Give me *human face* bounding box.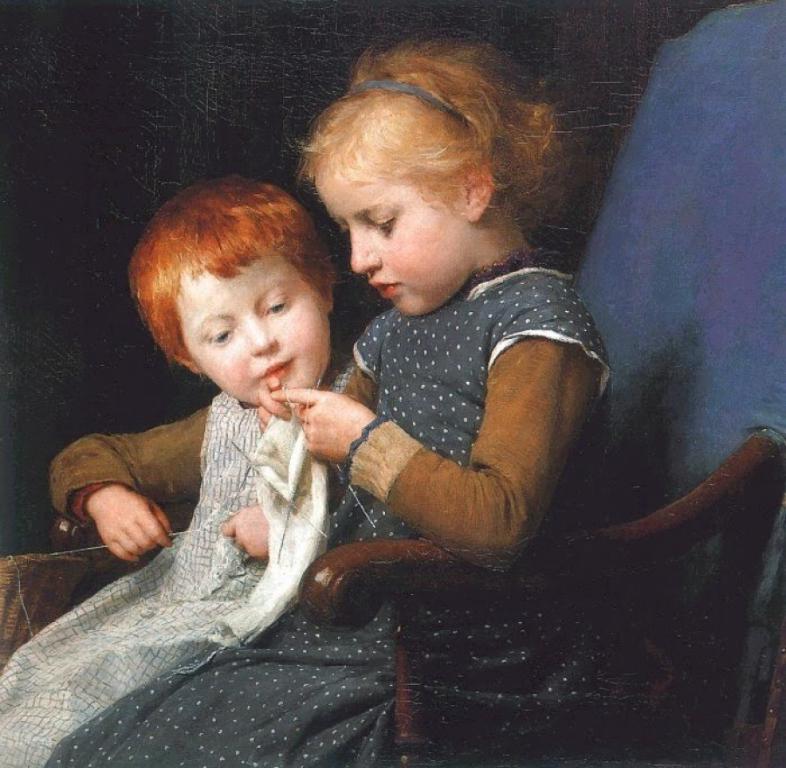
pyautogui.locateOnScreen(183, 266, 328, 411).
